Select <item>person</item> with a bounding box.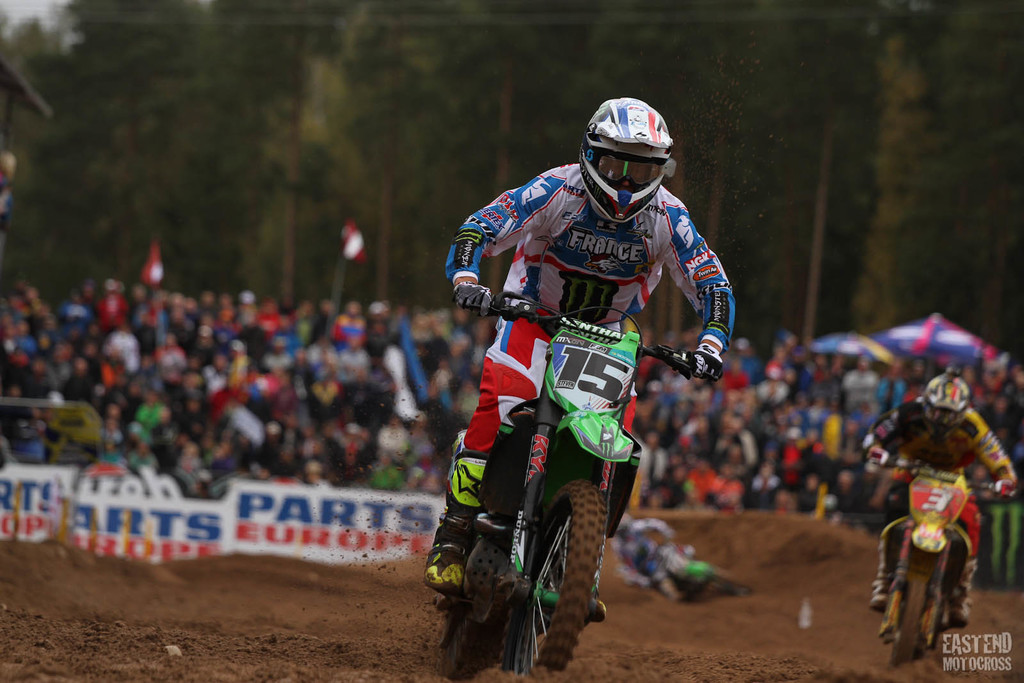
[858, 370, 1021, 631].
